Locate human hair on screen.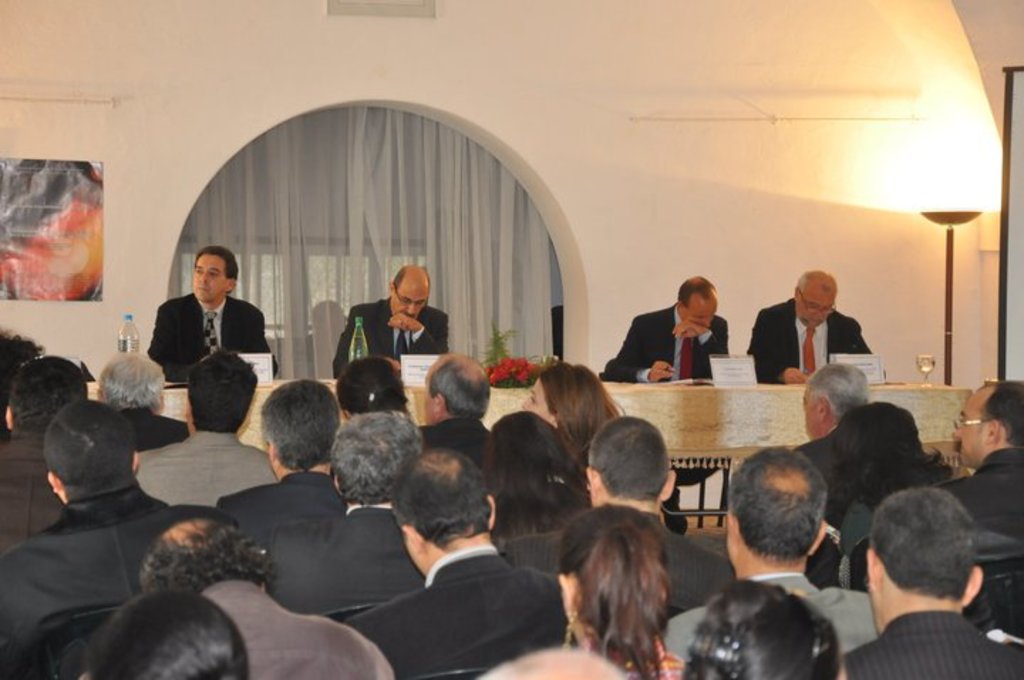
On screen at (189, 239, 246, 277).
